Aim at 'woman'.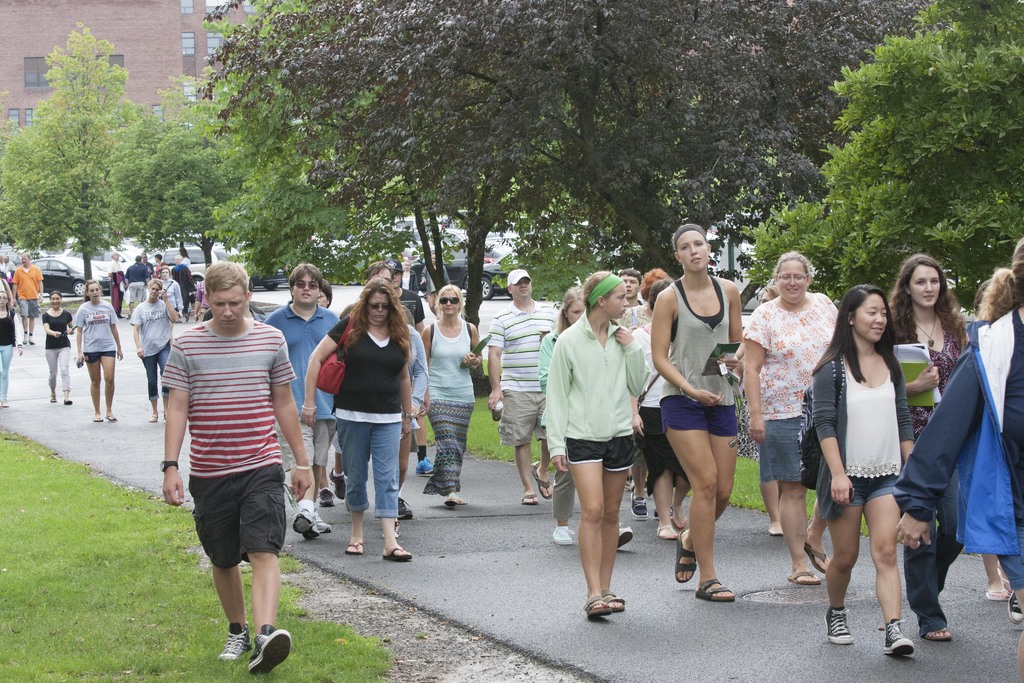
Aimed at locate(652, 220, 767, 597).
